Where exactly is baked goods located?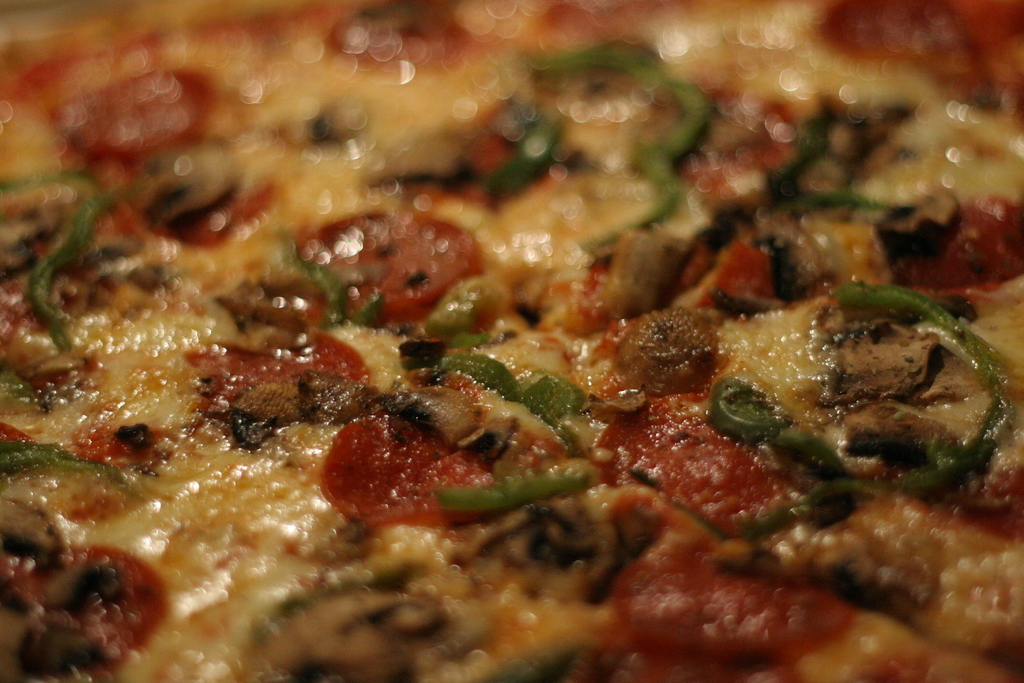
Its bounding box is {"left": 17, "top": 28, "right": 1023, "bottom": 682}.
